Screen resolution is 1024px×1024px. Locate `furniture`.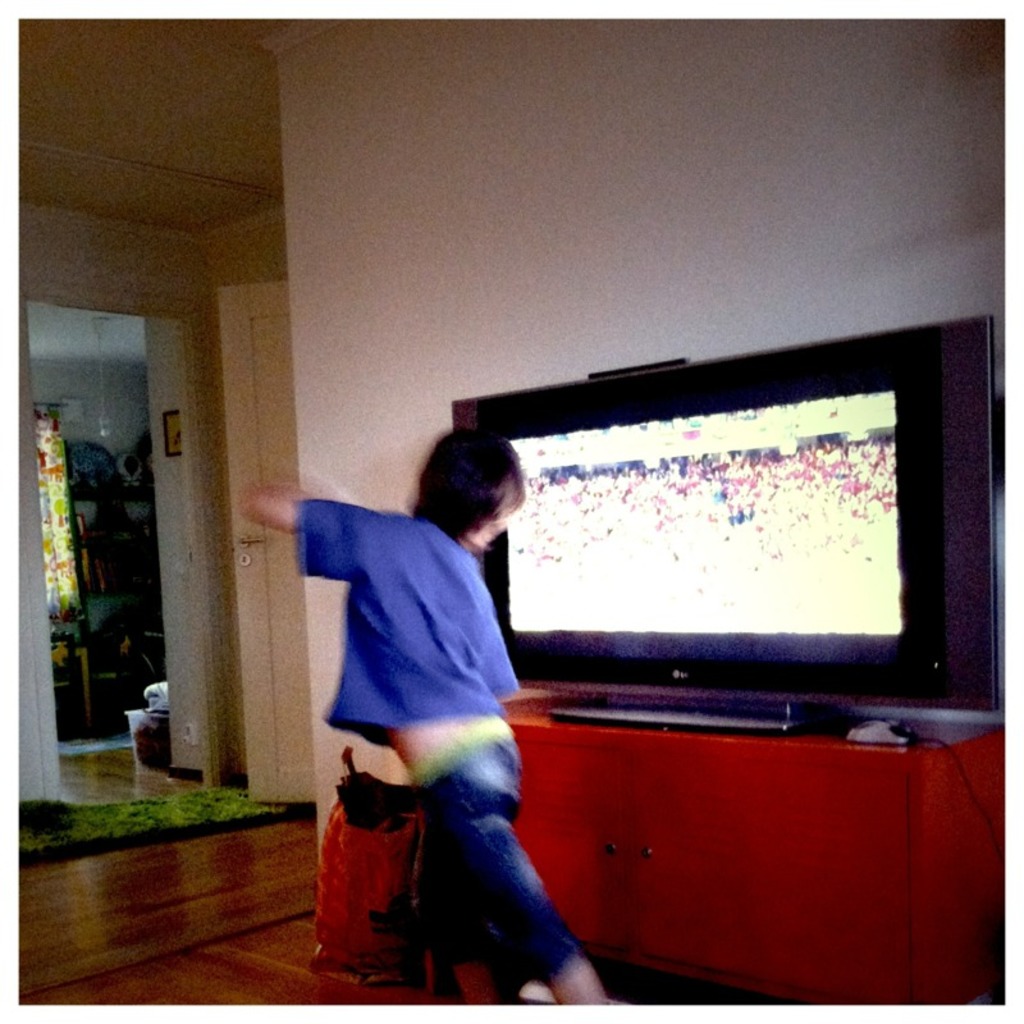
(left=502, top=687, right=1004, bottom=1009).
